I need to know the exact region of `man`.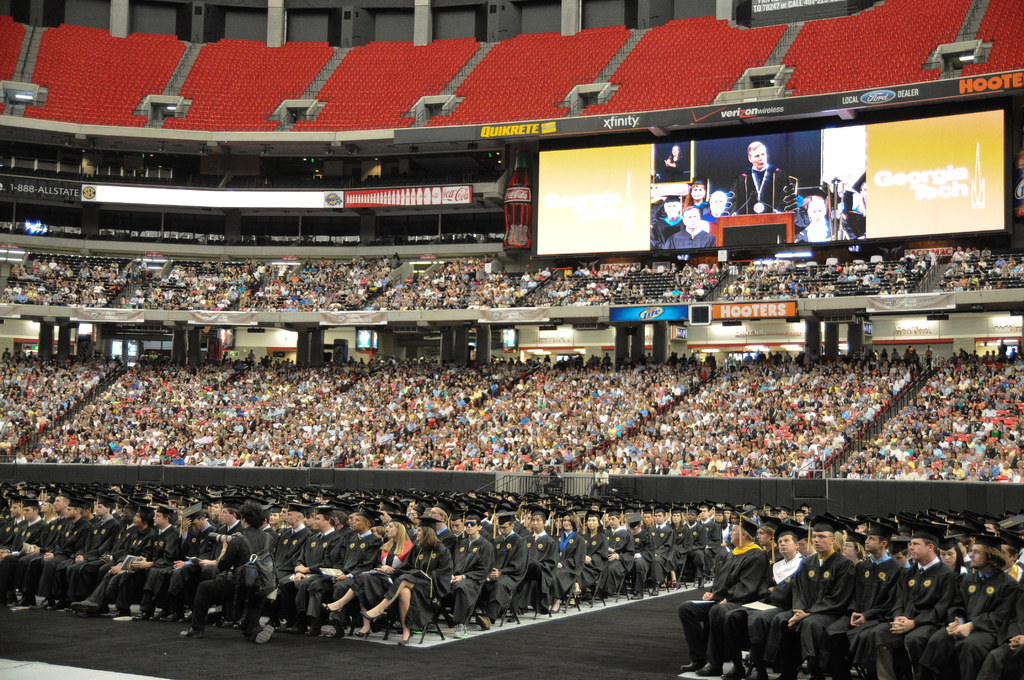
Region: rect(729, 142, 794, 215).
